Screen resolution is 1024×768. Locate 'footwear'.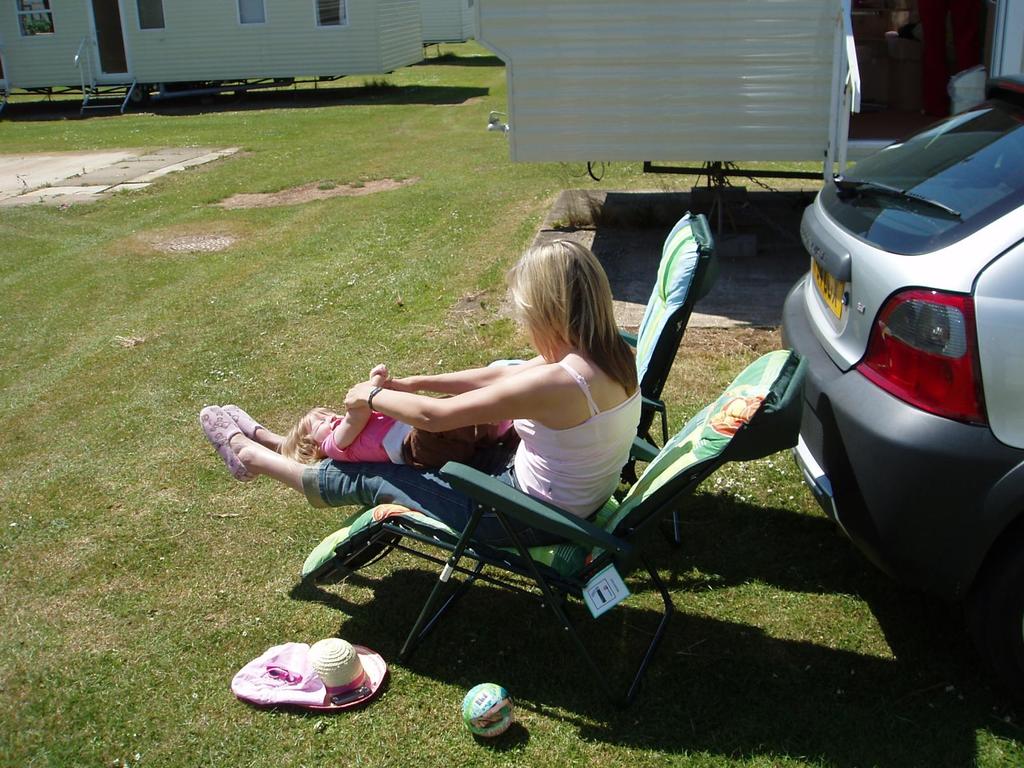
<region>200, 407, 260, 483</region>.
